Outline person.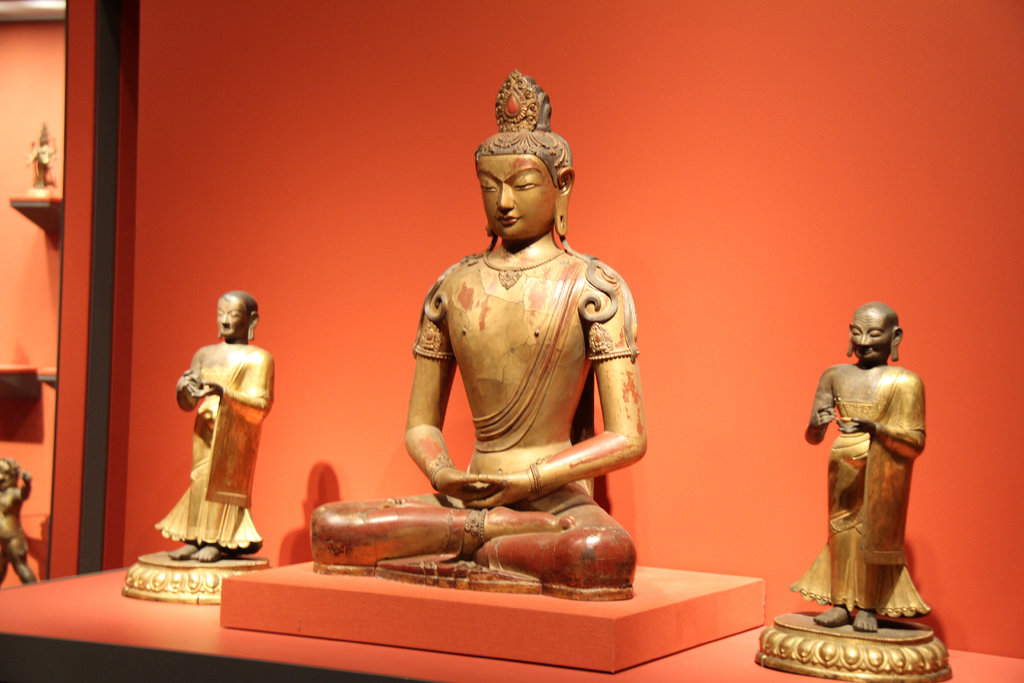
Outline: region(21, 126, 60, 188).
